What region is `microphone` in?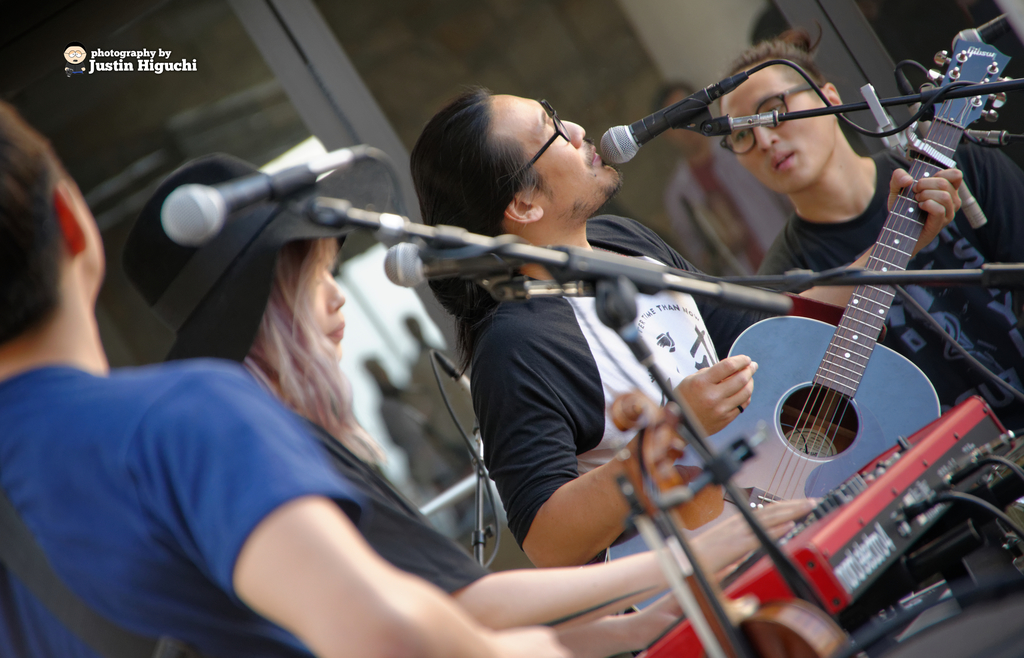
bbox=(598, 70, 753, 165).
